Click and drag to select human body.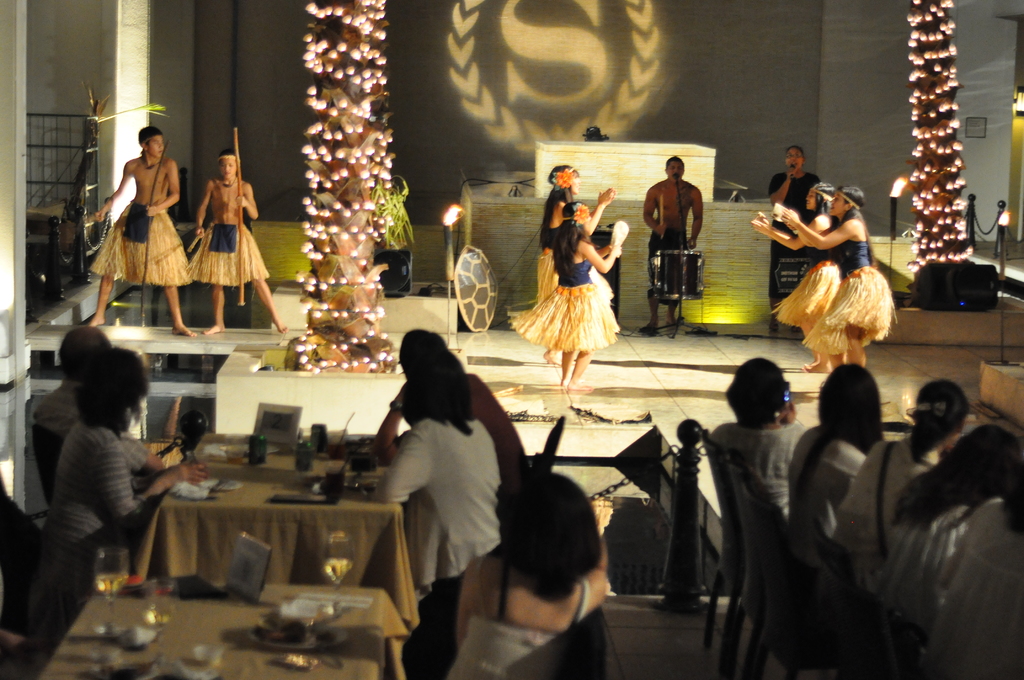
Selection: {"left": 534, "top": 164, "right": 619, "bottom": 307}.
